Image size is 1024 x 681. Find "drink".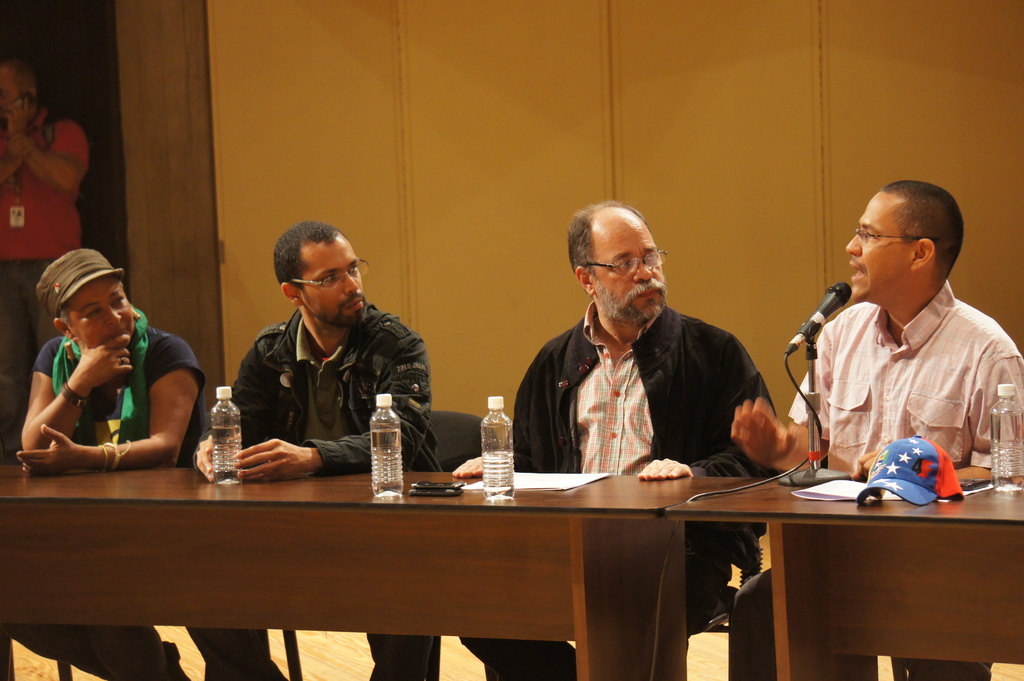
left=368, top=426, right=407, bottom=499.
